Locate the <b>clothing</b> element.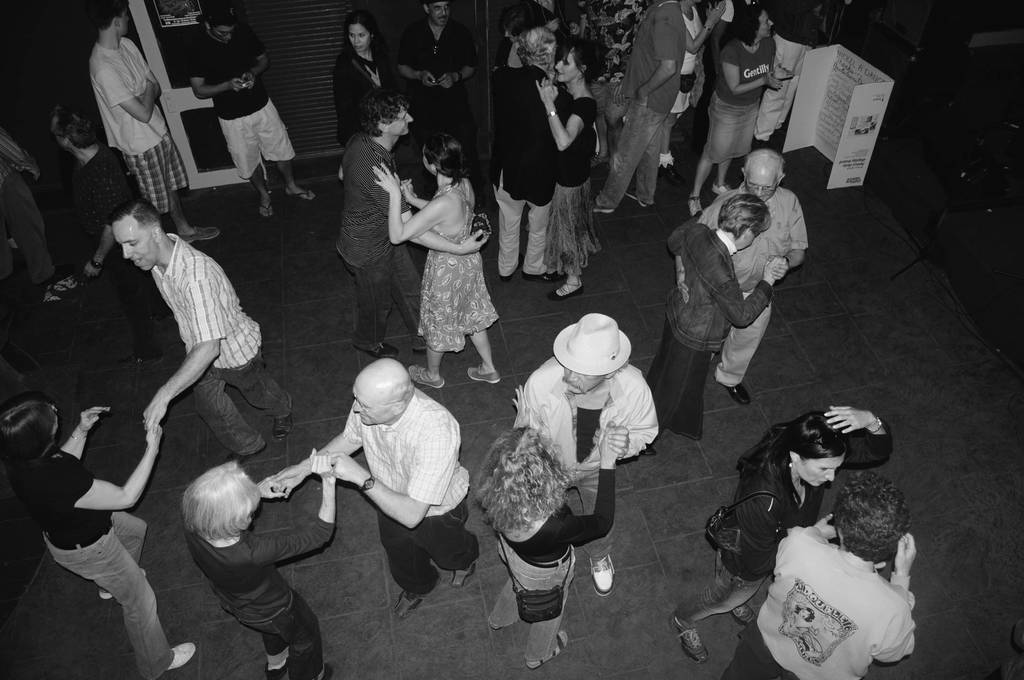
Element bbox: box=[708, 41, 773, 166].
